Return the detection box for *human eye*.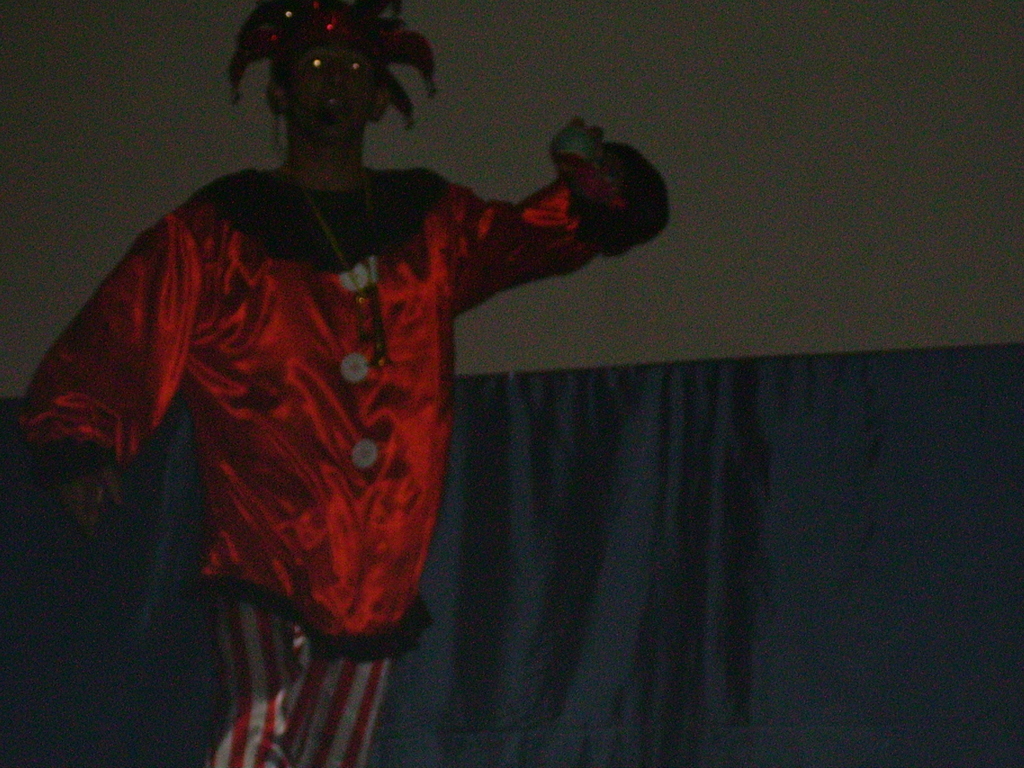
x1=346 y1=52 x2=364 y2=76.
